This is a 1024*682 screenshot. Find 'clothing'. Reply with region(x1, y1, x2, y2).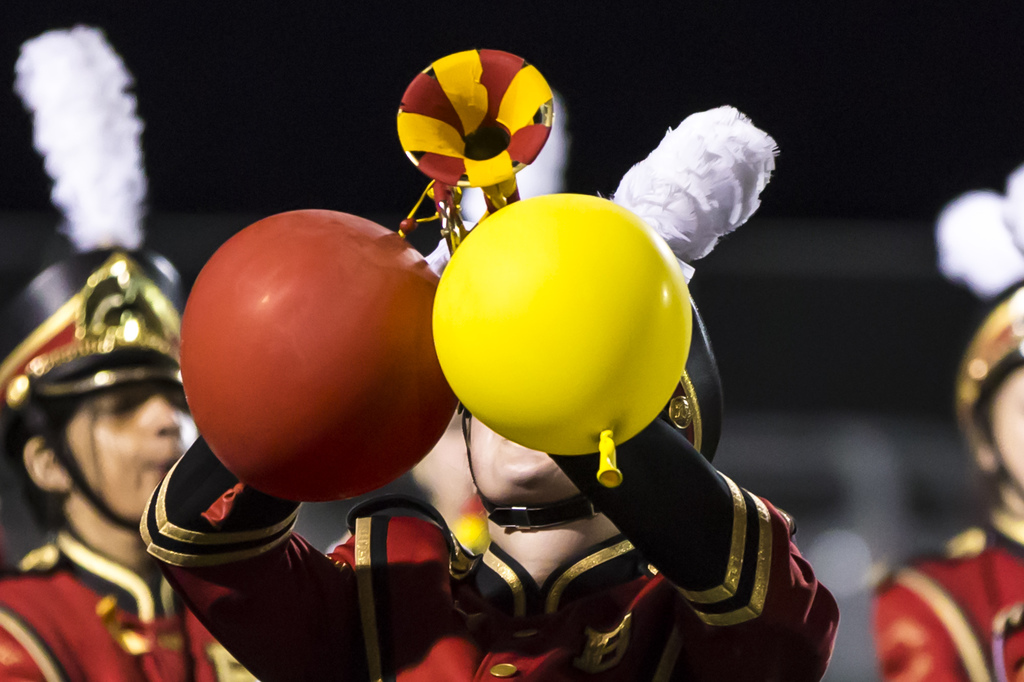
region(867, 496, 1023, 681).
